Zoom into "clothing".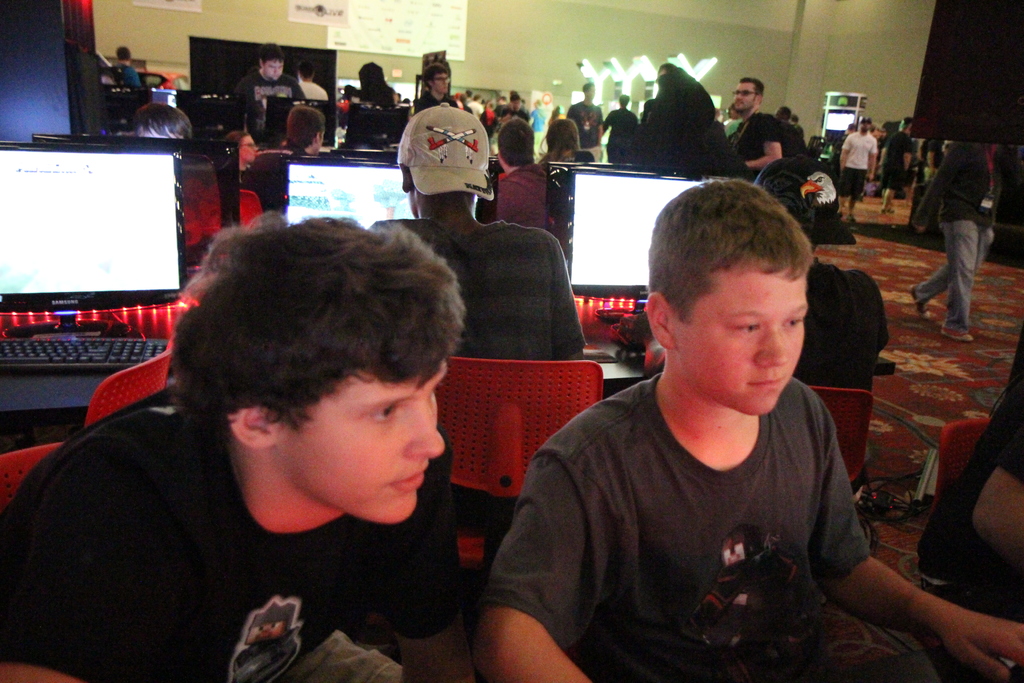
Zoom target: [x1=794, y1=253, x2=885, y2=394].
